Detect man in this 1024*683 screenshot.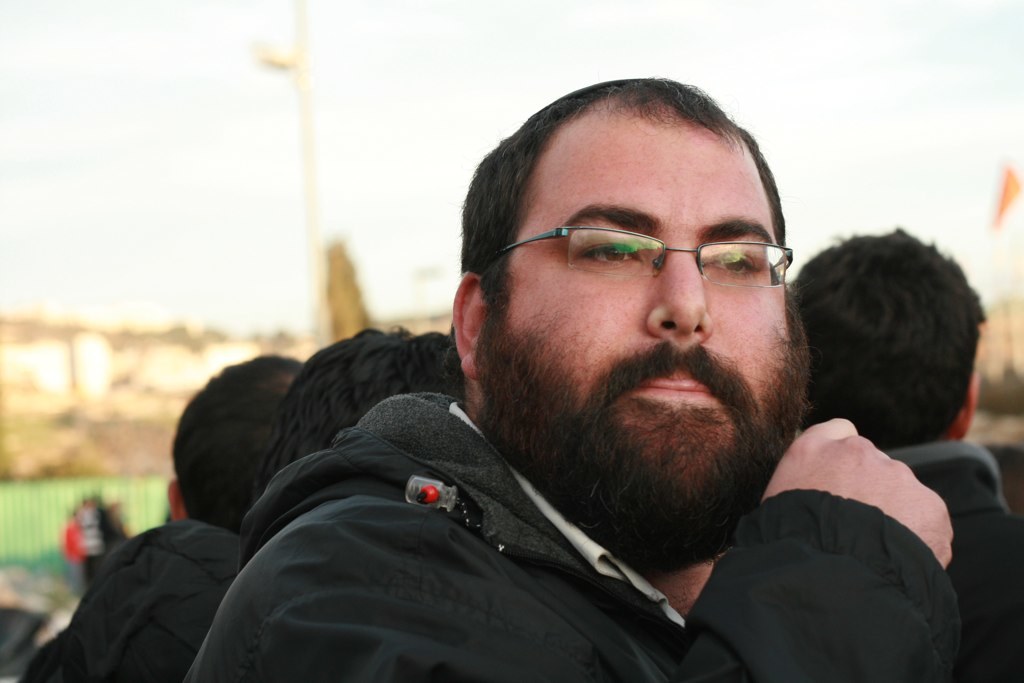
Detection: box(183, 74, 960, 682).
